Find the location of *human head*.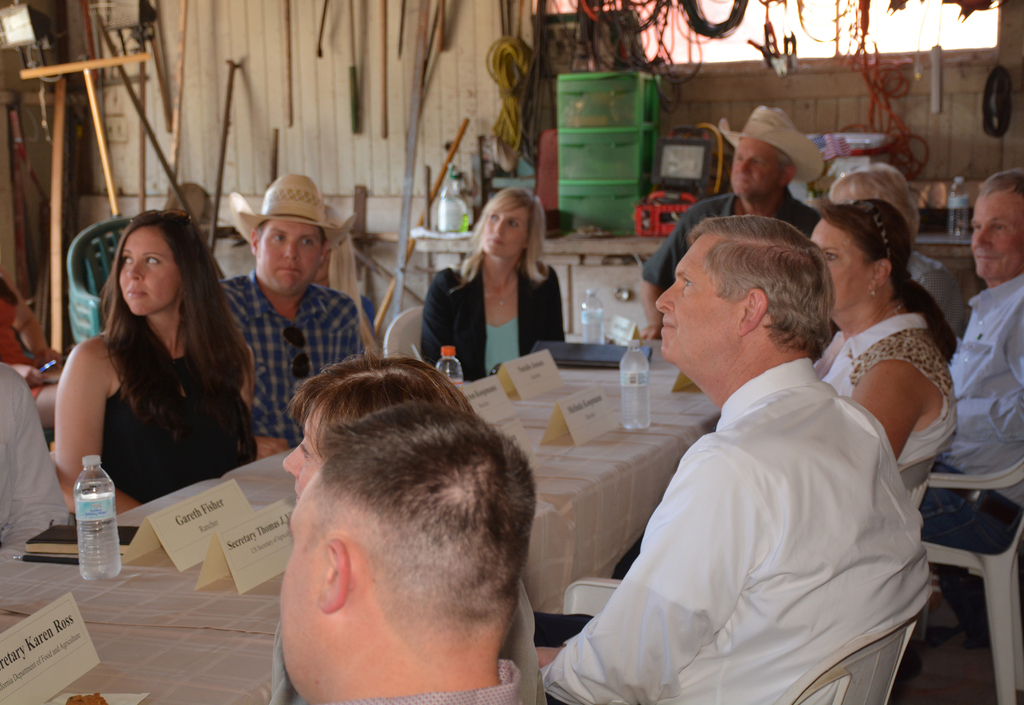
Location: (x1=228, y1=169, x2=360, y2=297).
